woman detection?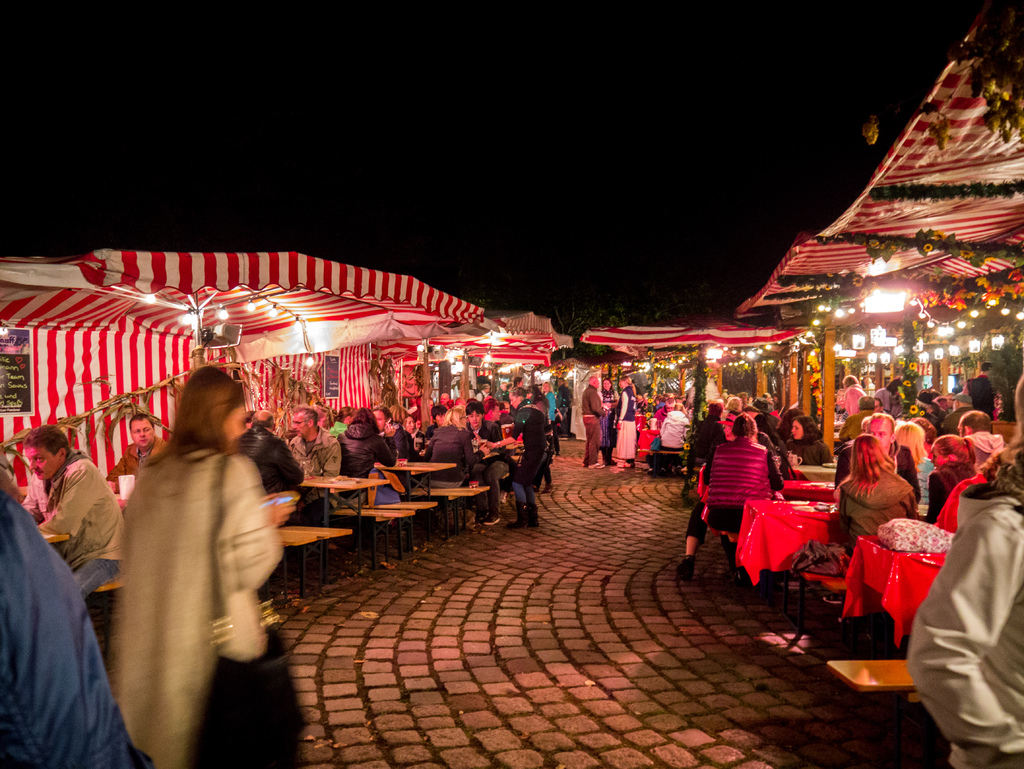
locate(681, 412, 783, 576)
